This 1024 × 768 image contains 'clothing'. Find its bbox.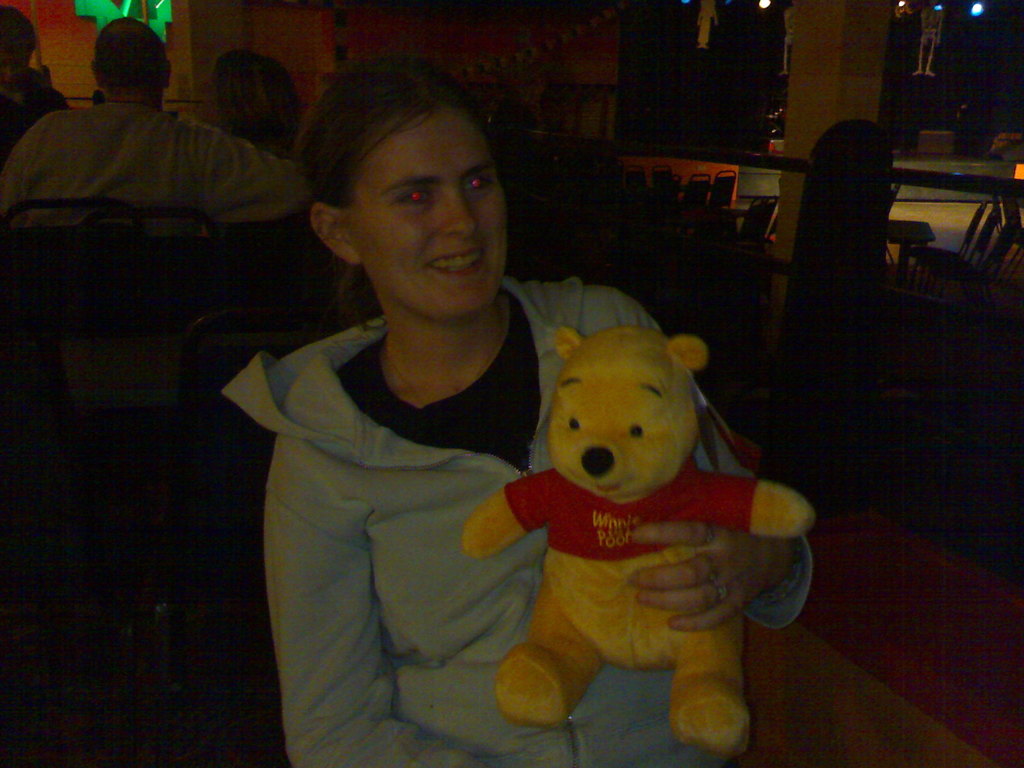
x1=0, y1=104, x2=324, y2=238.
